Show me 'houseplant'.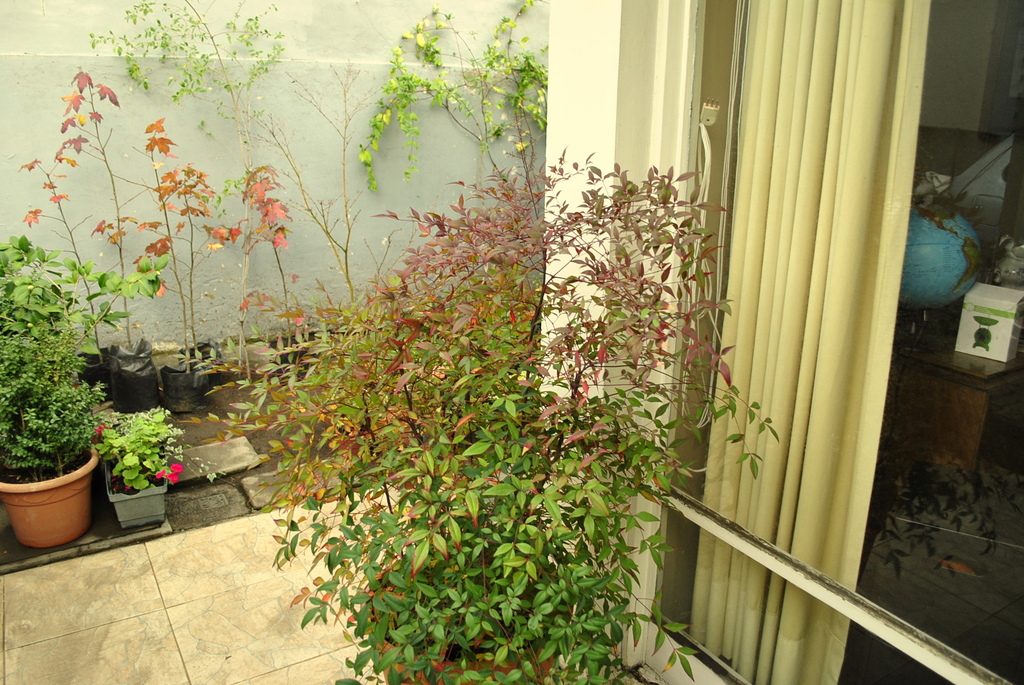
'houseplant' is here: <bbox>90, 404, 225, 526</bbox>.
